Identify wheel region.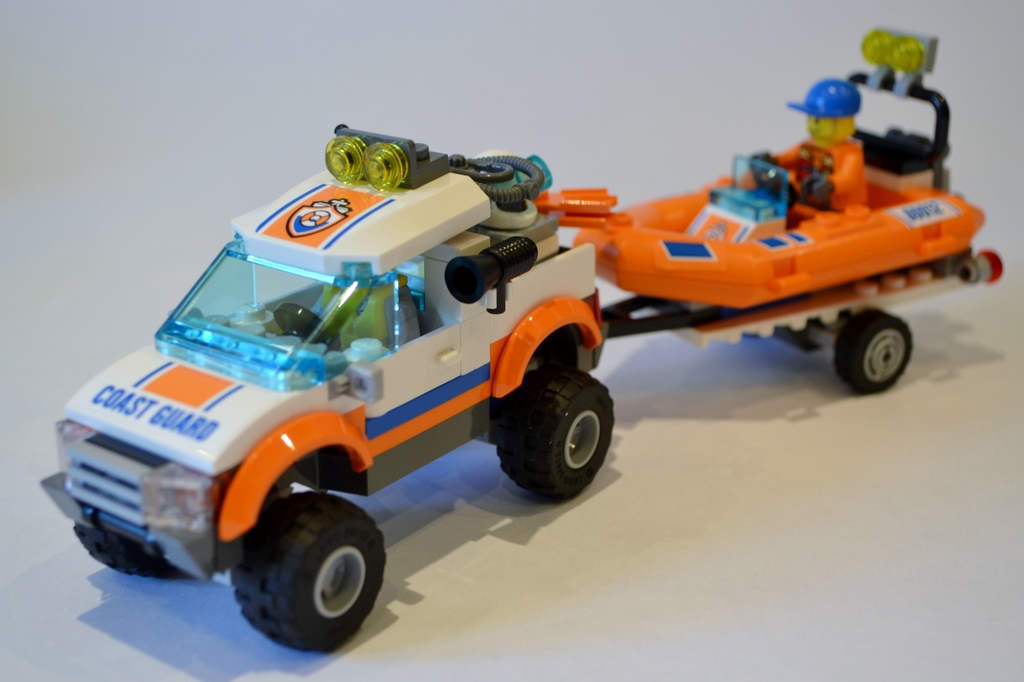
Region: (left=75, top=523, right=191, bottom=578).
